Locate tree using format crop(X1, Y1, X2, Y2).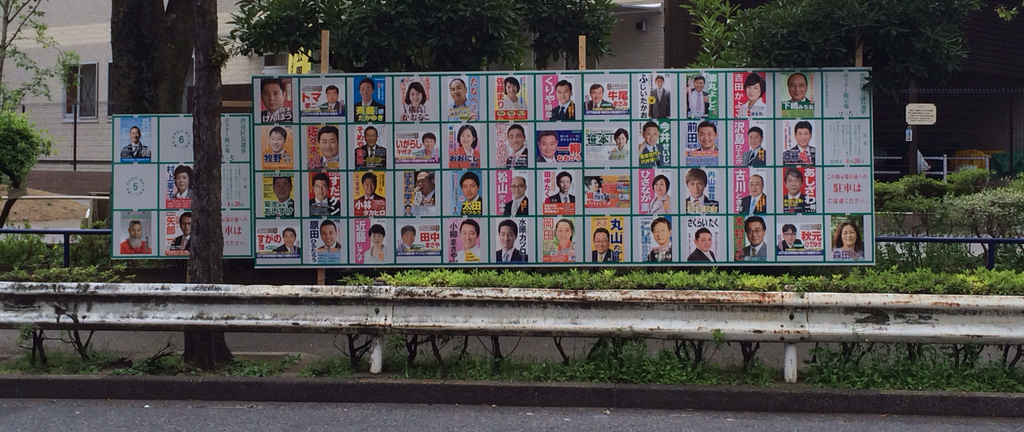
crop(0, 0, 80, 230).
